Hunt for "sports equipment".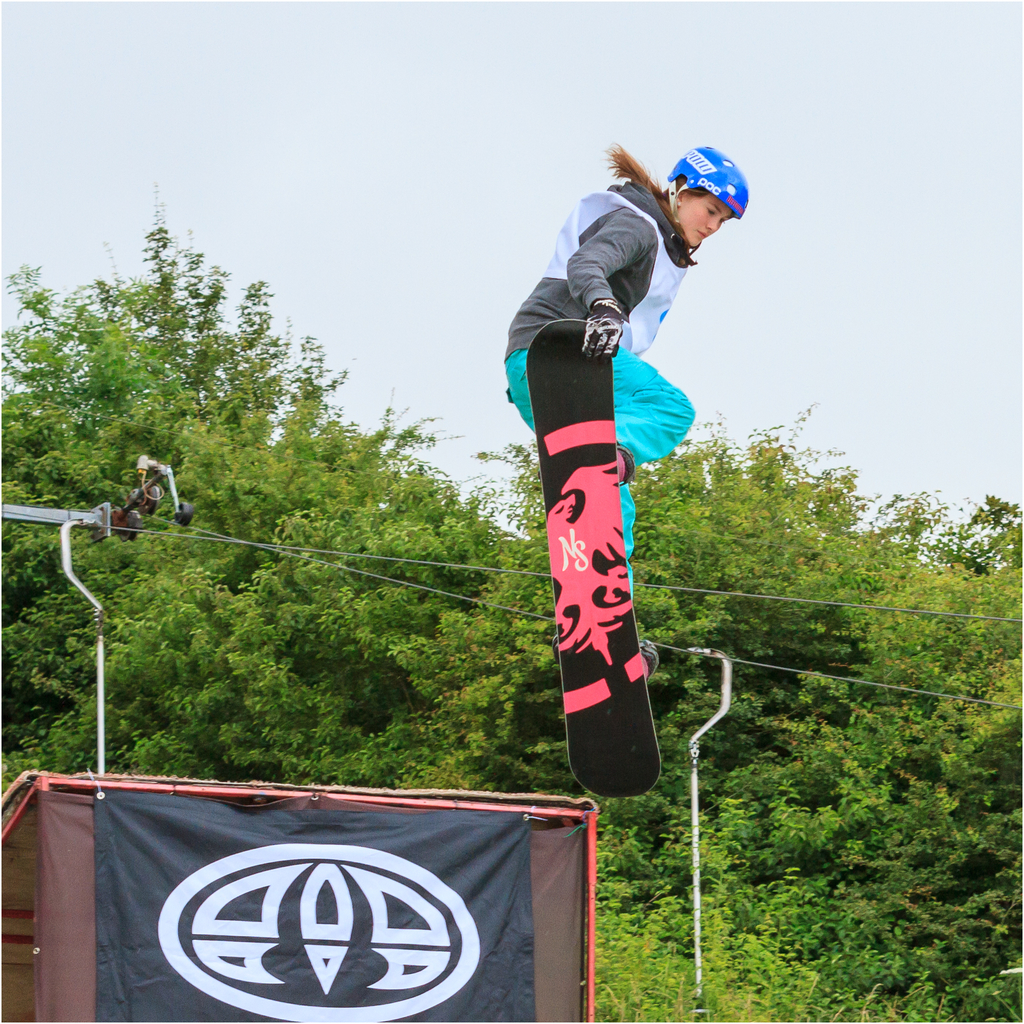
Hunted down at locate(569, 316, 664, 800).
